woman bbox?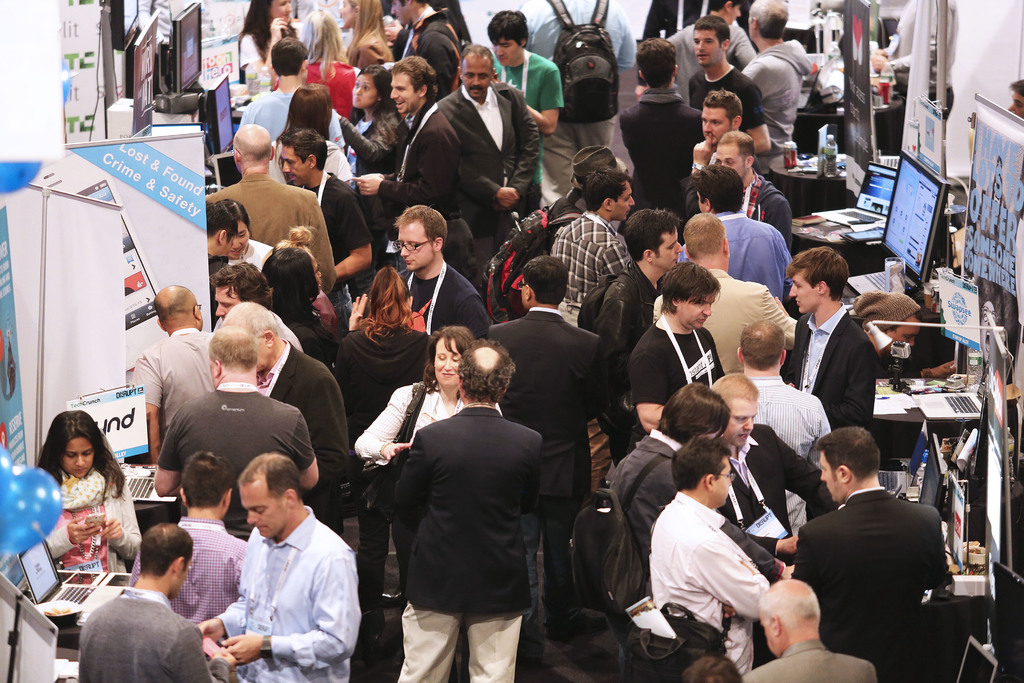
[left=335, top=65, right=404, bottom=235]
